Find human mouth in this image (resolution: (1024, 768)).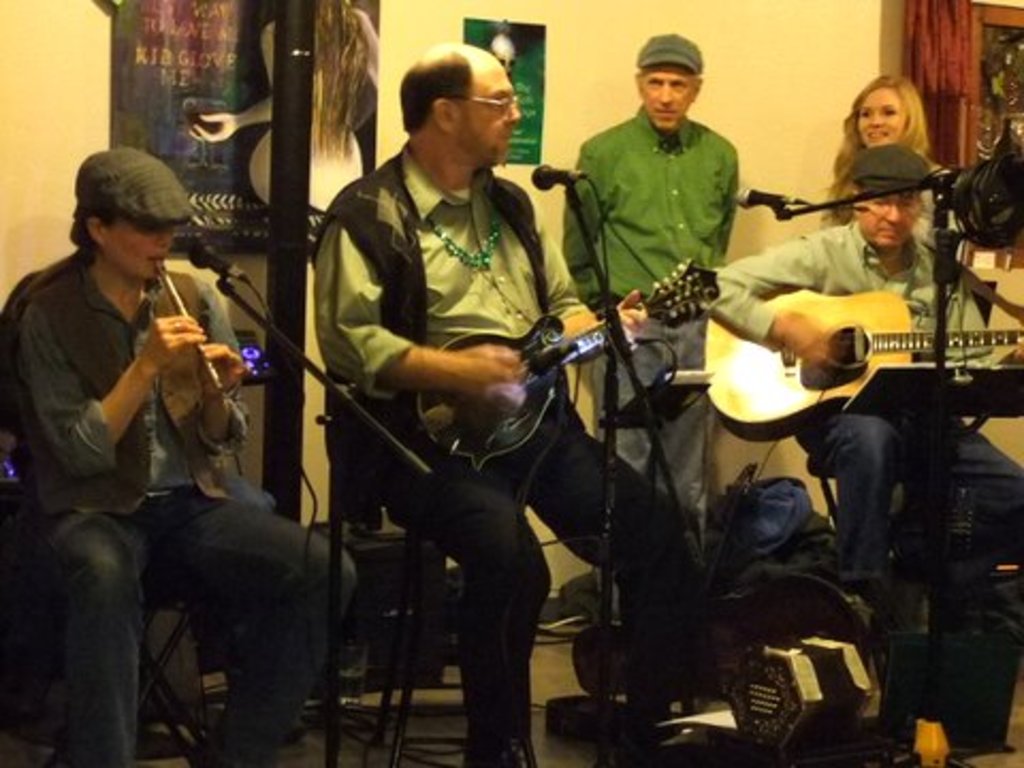
box=[651, 102, 681, 122].
